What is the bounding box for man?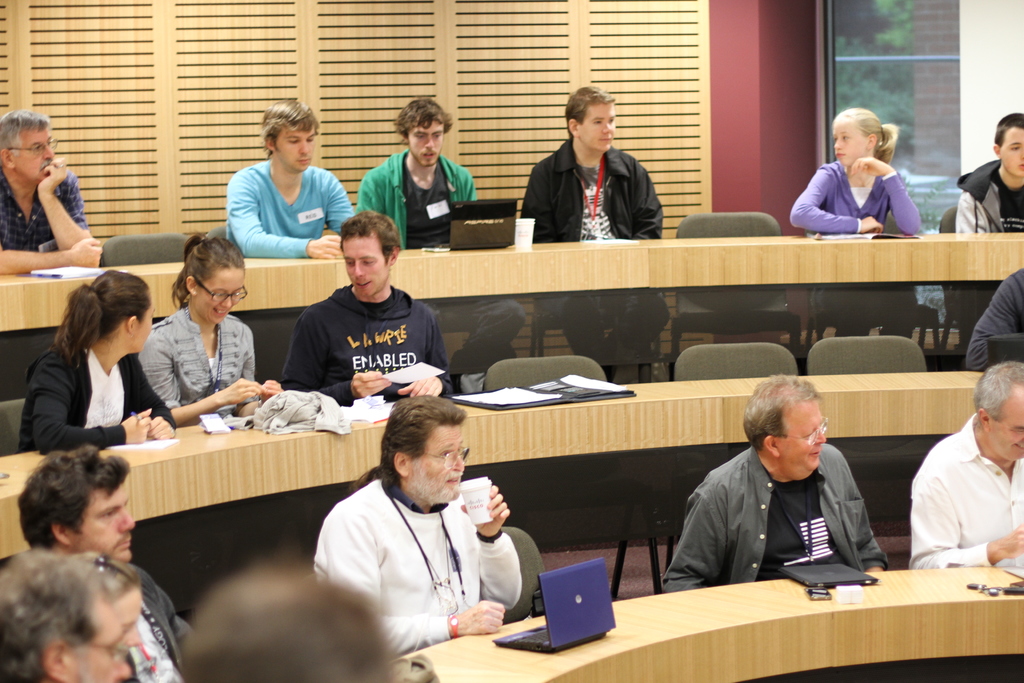
[283, 204, 451, 406].
